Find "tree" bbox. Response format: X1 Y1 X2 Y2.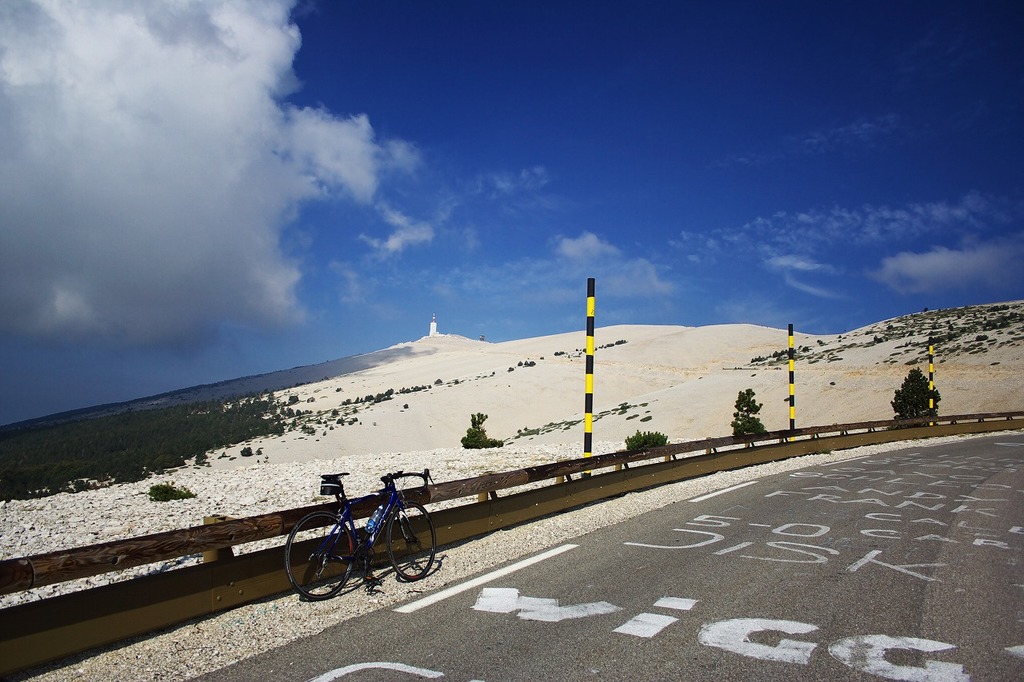
462 411 499 449.
